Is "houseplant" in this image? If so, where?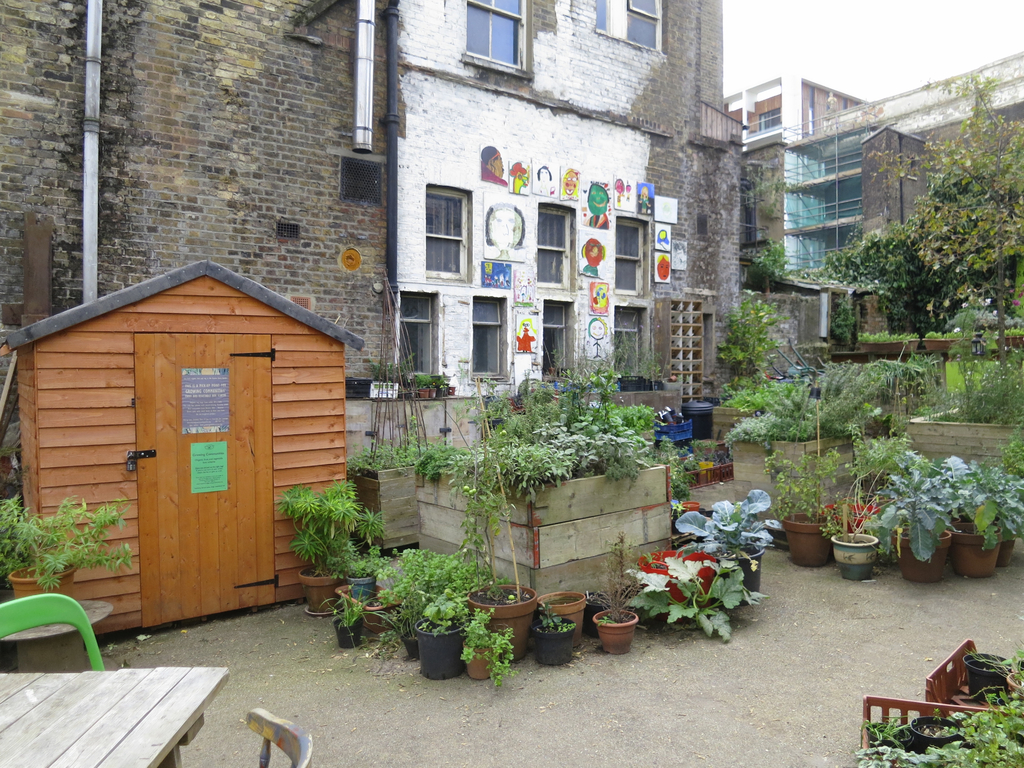
Yes, at (left=890, top=465, right=955, bottom=574).
